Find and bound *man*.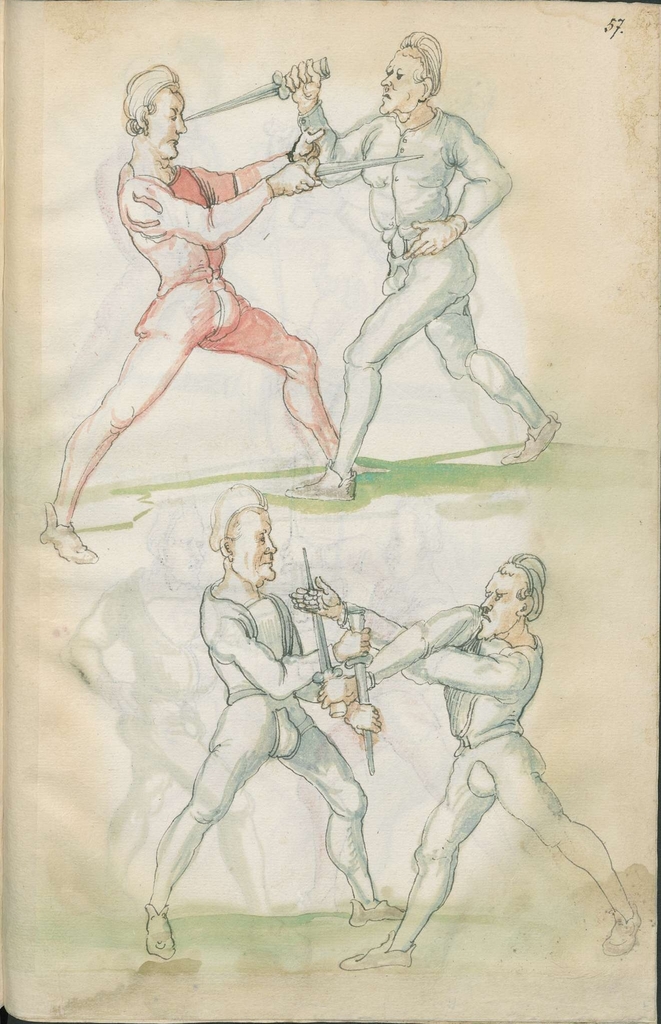
Bound: <box>281,31,552,515</box>.
